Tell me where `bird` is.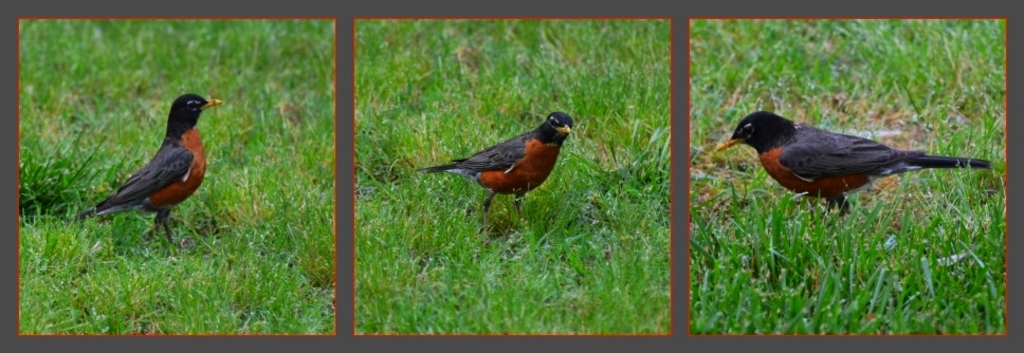
`bird` is at region(410, 111, 573, 203).
